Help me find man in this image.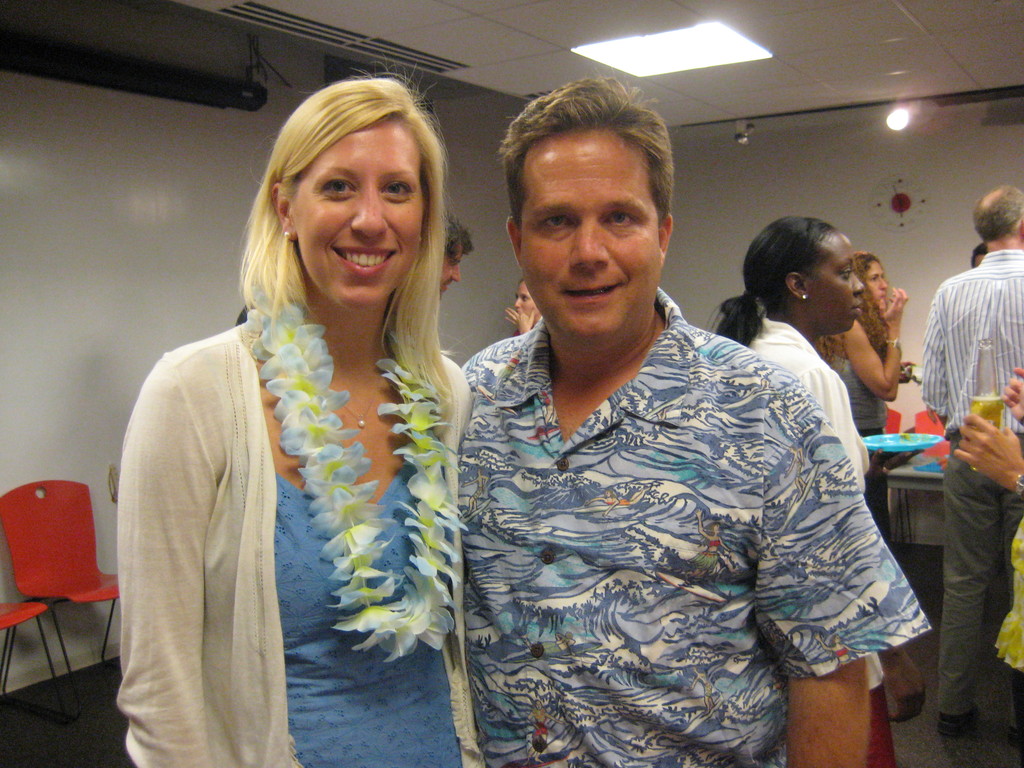
Found it: 429:214:476:305.
